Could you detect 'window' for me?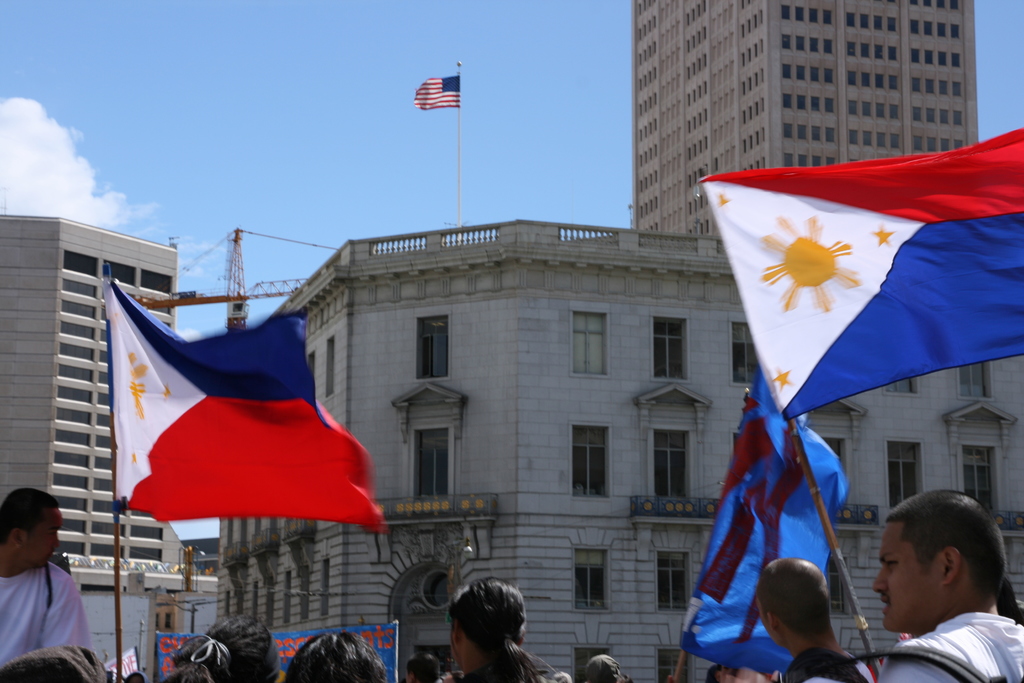
Detection result: 413:311:451:381.
